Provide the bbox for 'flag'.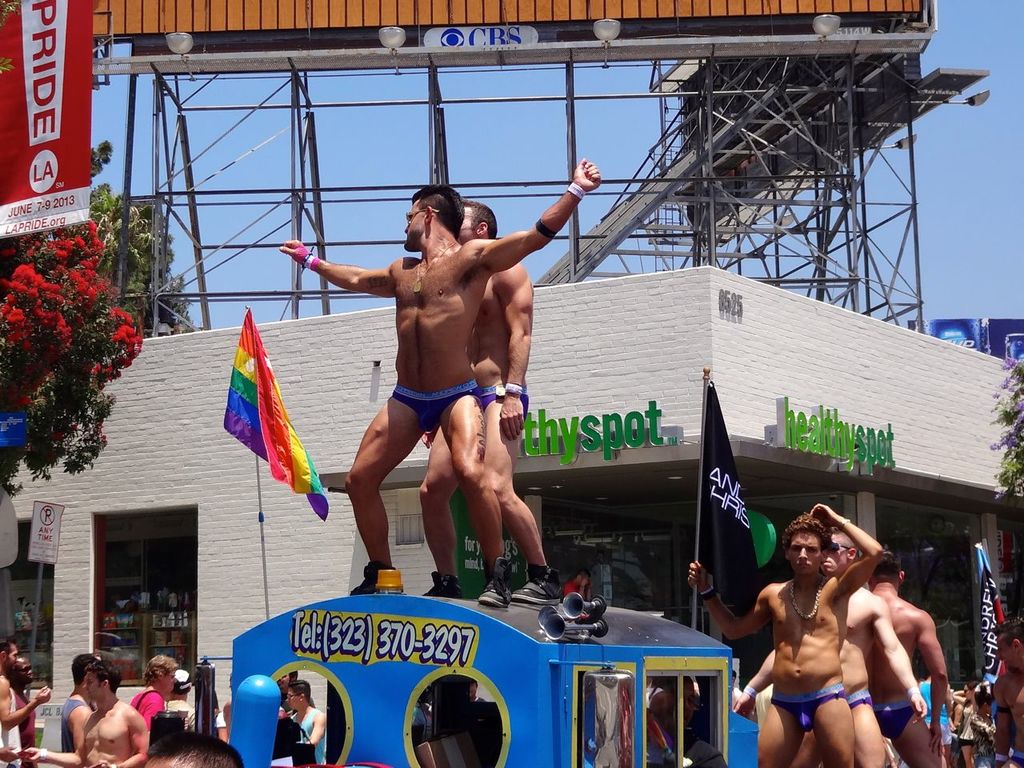
locate(970, 546, 1012, 686).
